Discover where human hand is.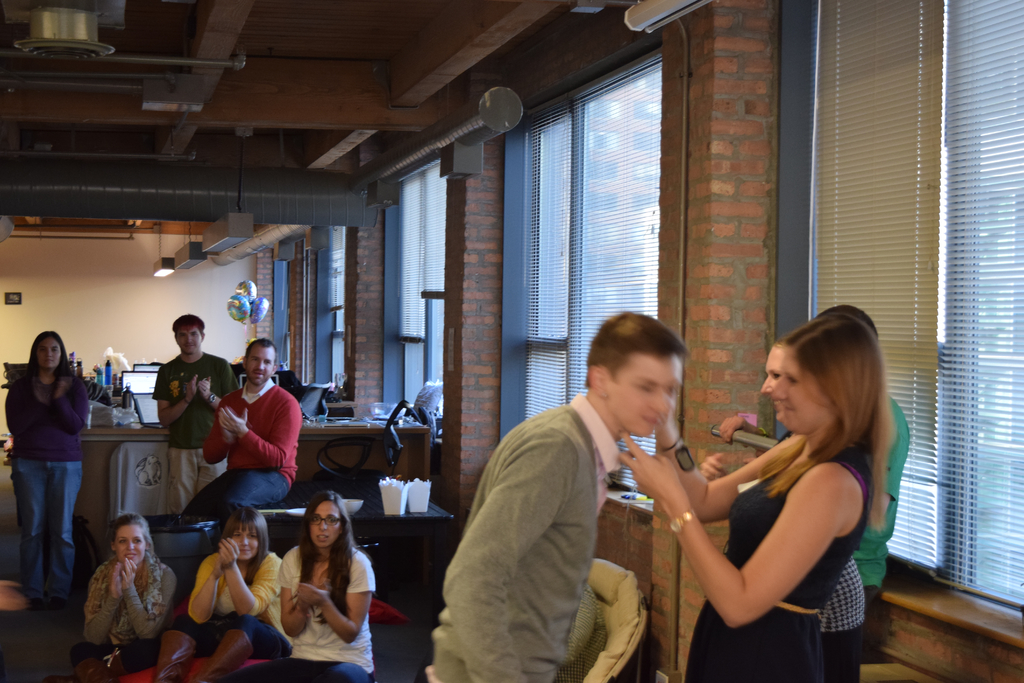
Discovered at (left=719, top=416, right=744, bottom=448).
